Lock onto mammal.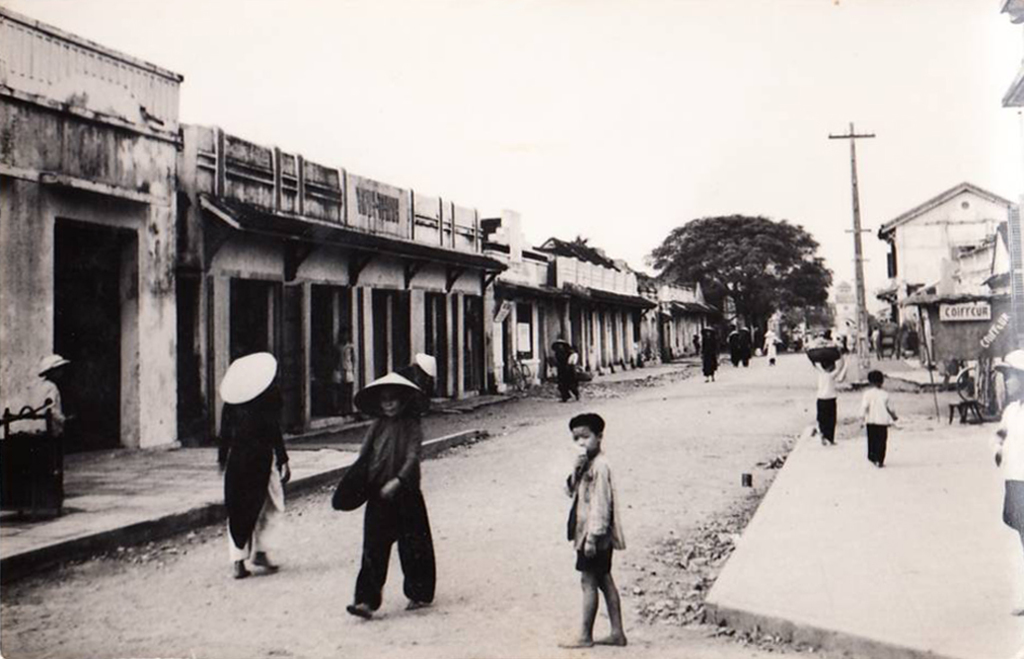
Locked: 741 324 749 364.
